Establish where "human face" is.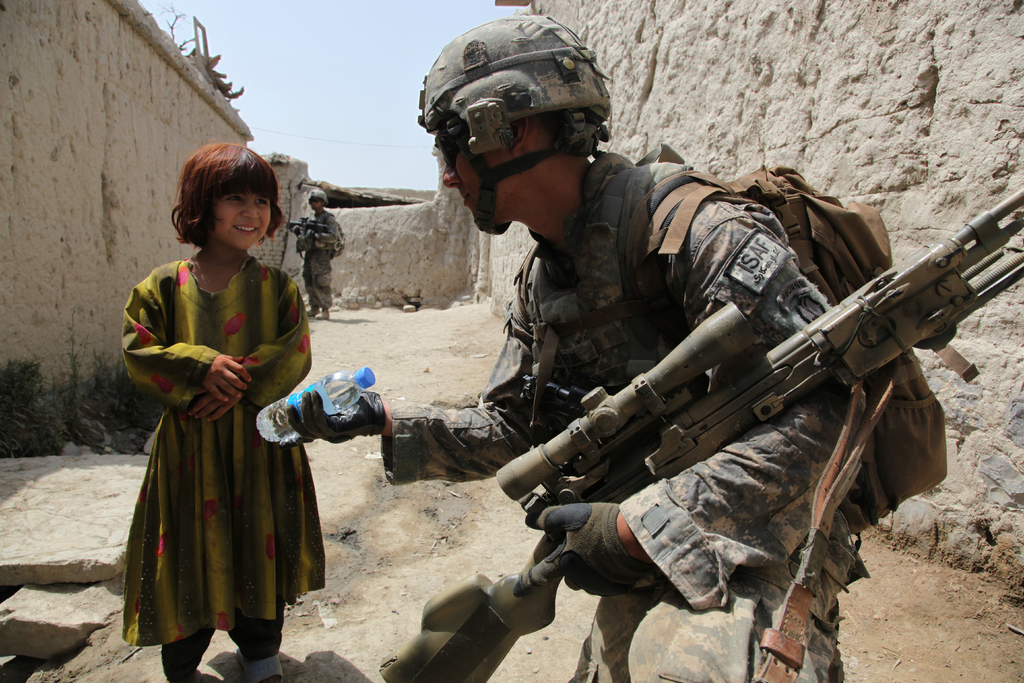
Established at BBox(310, 195, 323, 215).
